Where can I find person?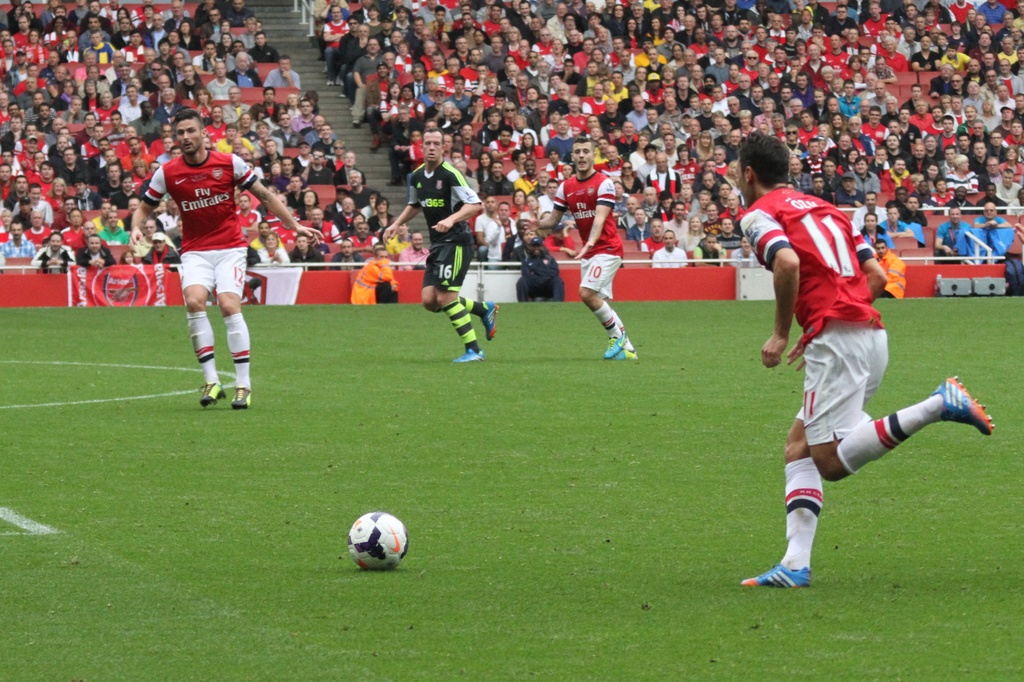
You can find it at 753, 164, 945, 609.
